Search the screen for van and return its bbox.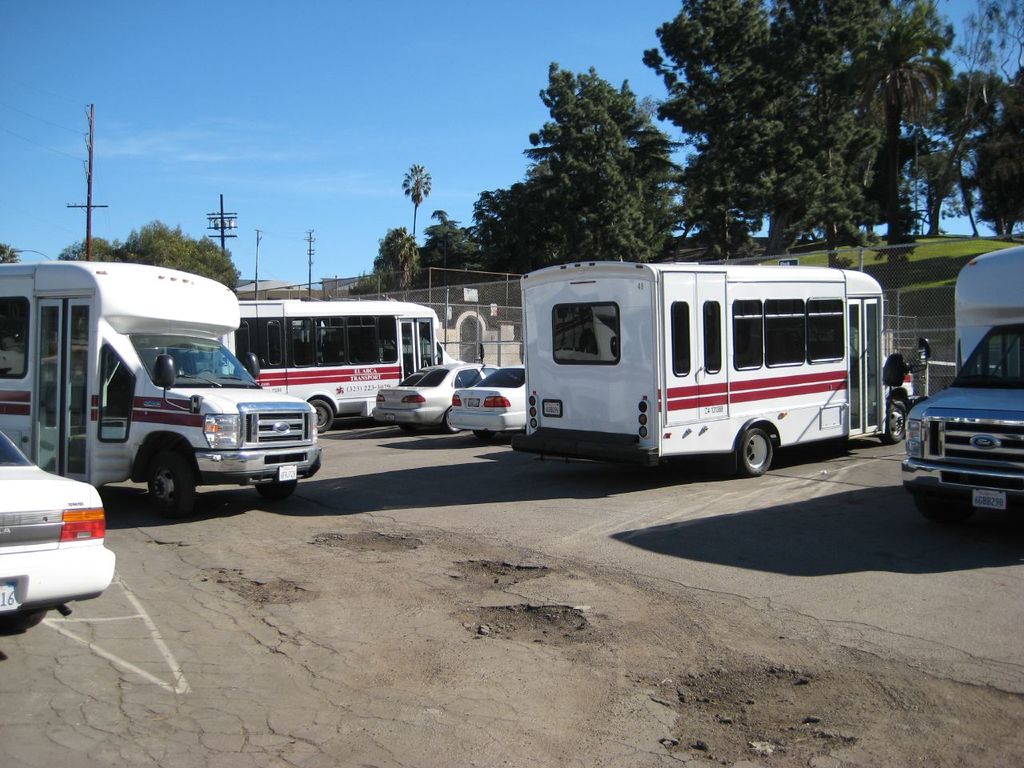
Found: BBox(0, 259, 325, 521).
